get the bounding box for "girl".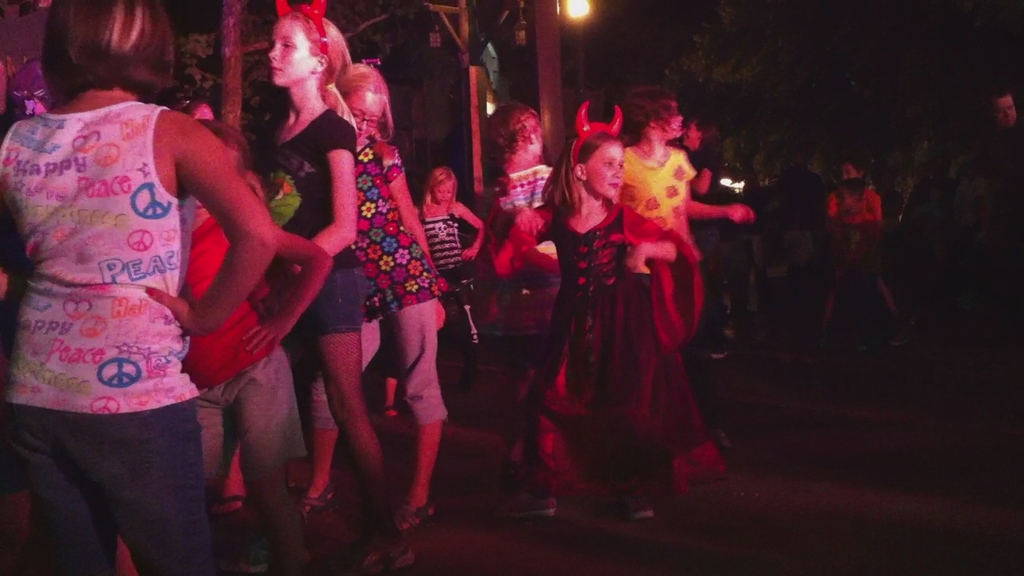
<box>250,10,409,572</box>.
